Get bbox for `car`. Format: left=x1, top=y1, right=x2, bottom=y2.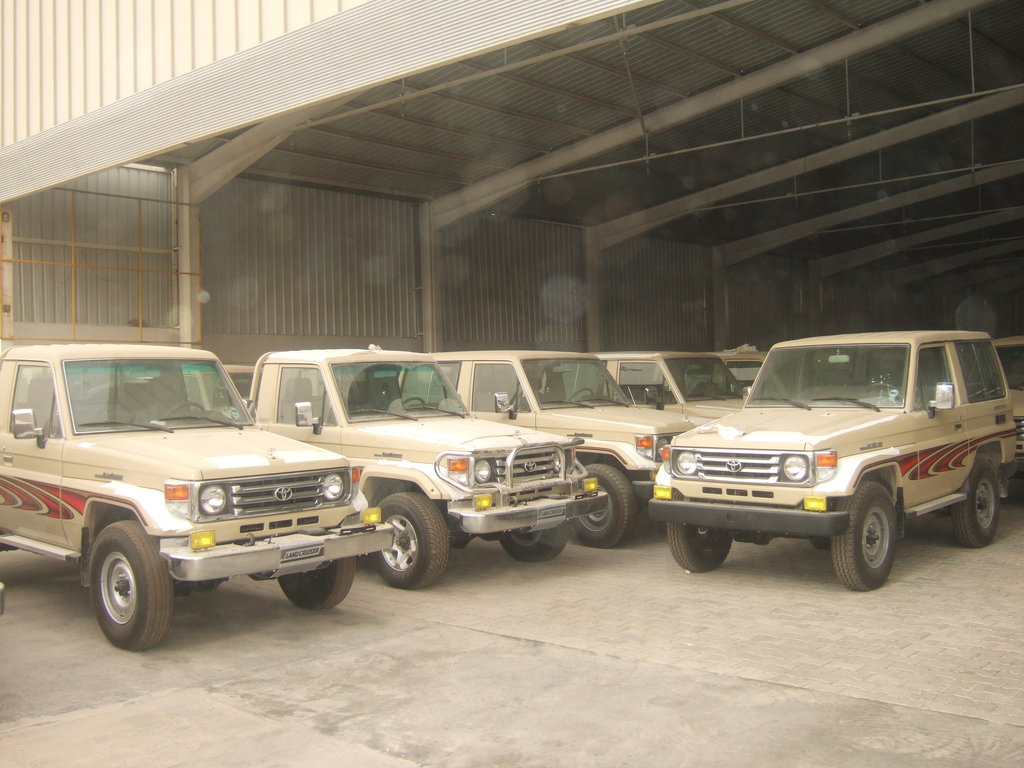
left=583, top=349, right=747, bottom=422.
